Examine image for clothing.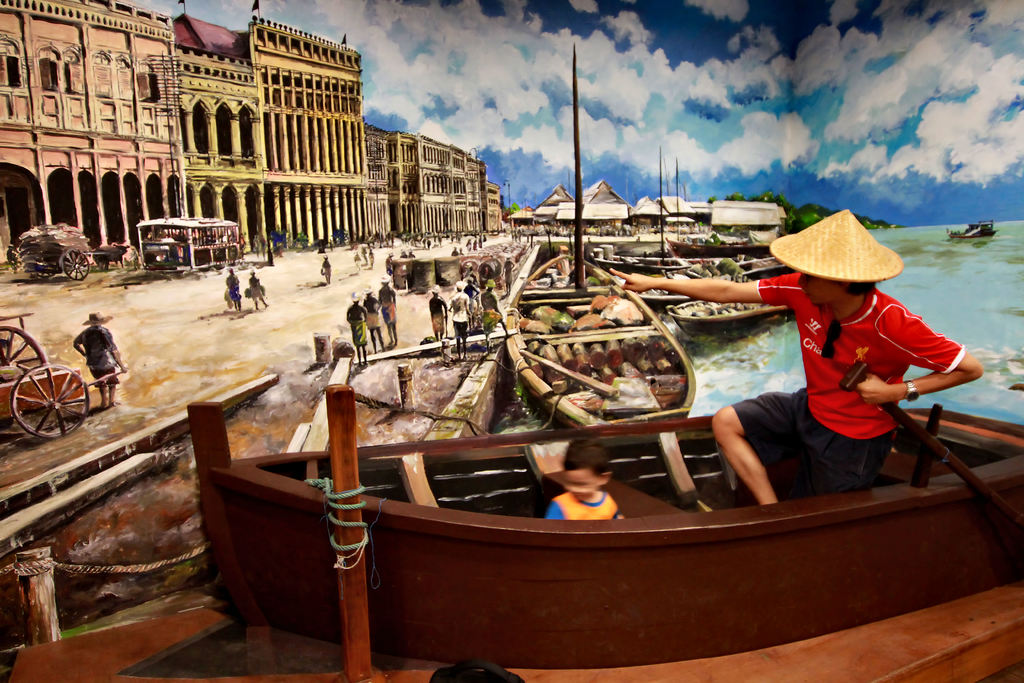
Examination result: <bbox>710, 254, 973, 499</bbox>.
